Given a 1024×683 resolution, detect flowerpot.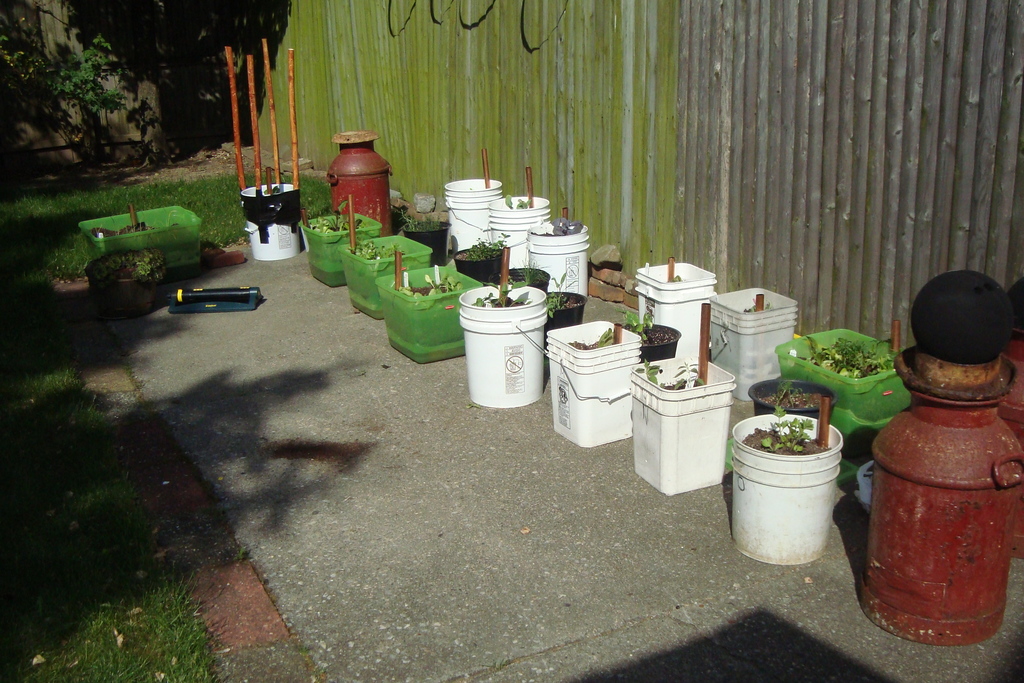
[x1=328, y1=124, x2=401, y2=218].
